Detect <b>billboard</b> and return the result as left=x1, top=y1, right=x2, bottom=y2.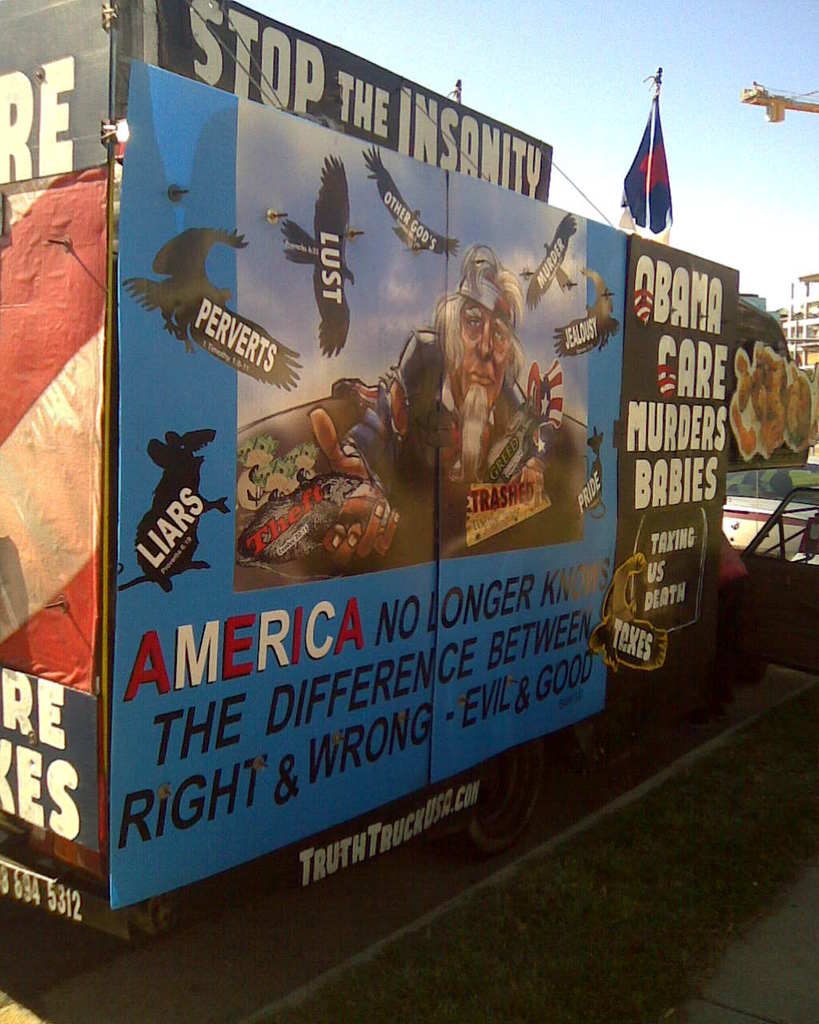
left=444, top=165, right=629, bottom=788.
